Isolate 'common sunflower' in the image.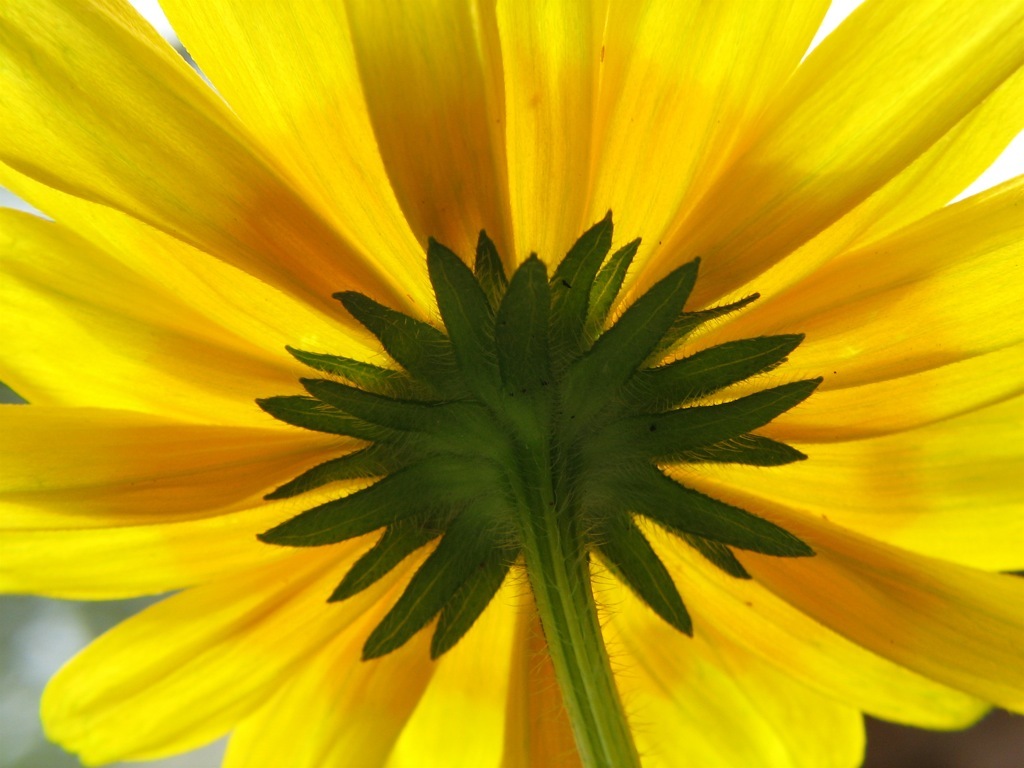
Isolated region: 0,0,1023,767.
